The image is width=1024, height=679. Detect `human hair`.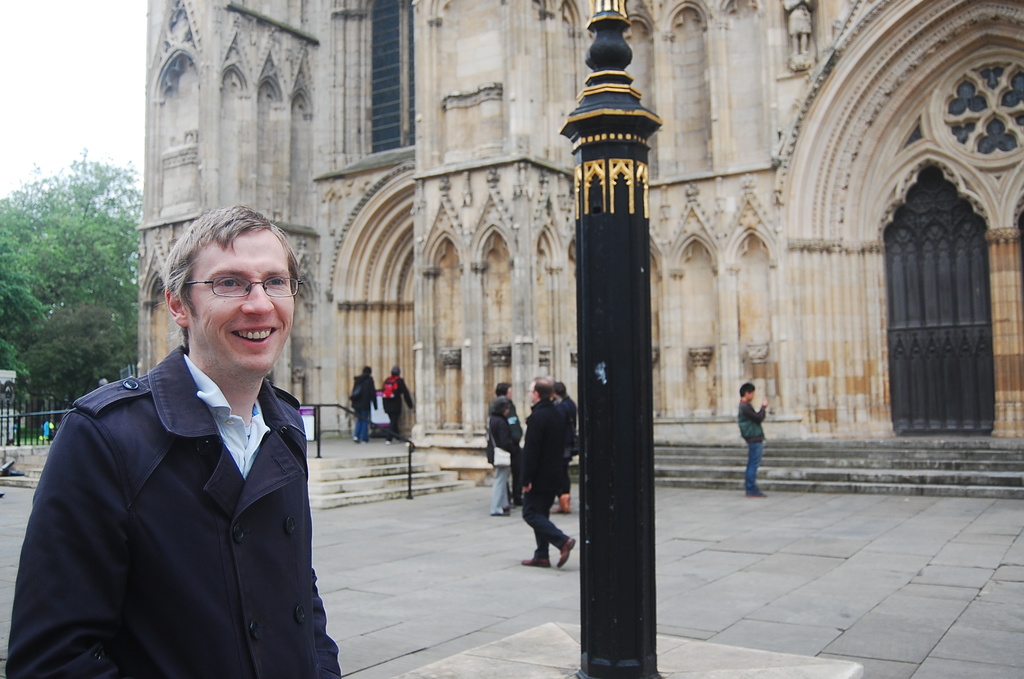
Detection: 391 366 400 377.
